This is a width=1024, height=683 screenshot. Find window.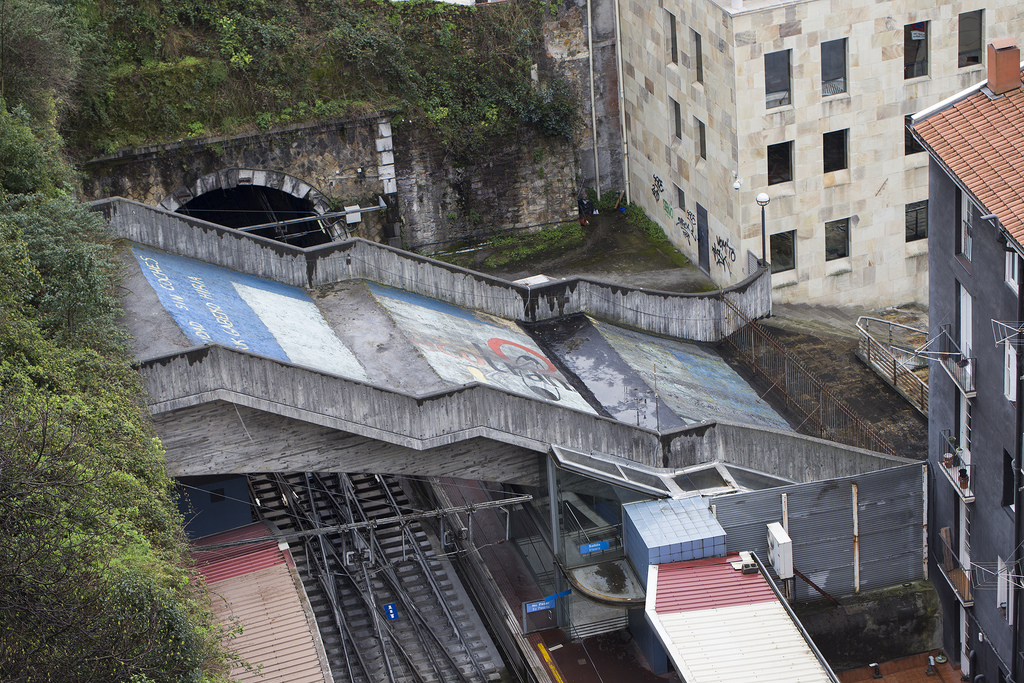
Bounding box: 904, 21, 930, 79.
